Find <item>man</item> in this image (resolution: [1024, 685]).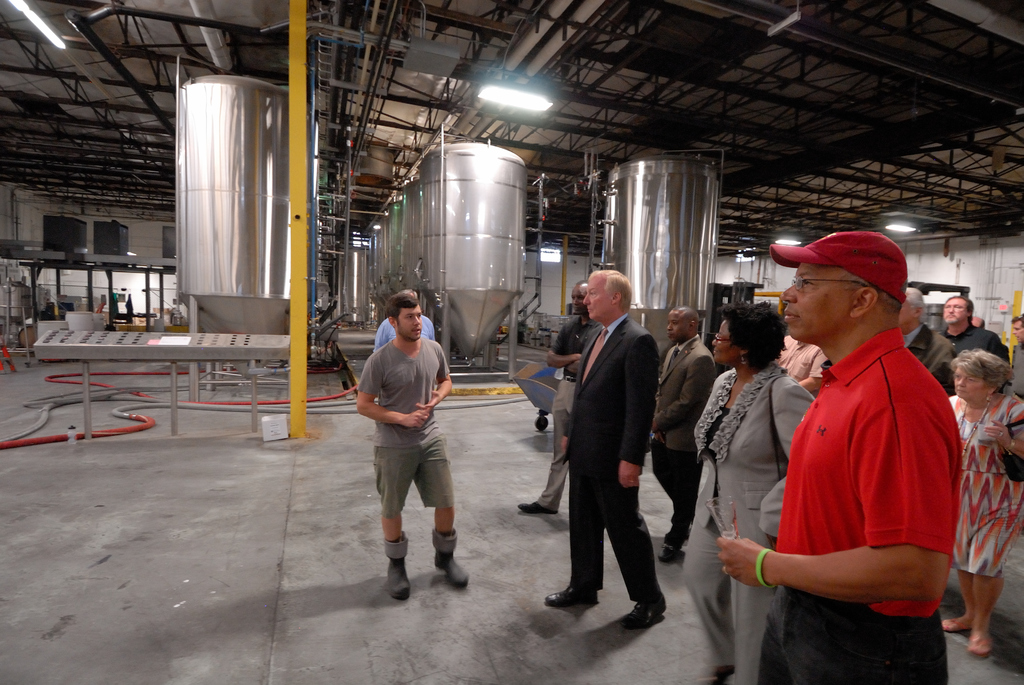
[x1=545, y1=267, x2=666, y2=629].
